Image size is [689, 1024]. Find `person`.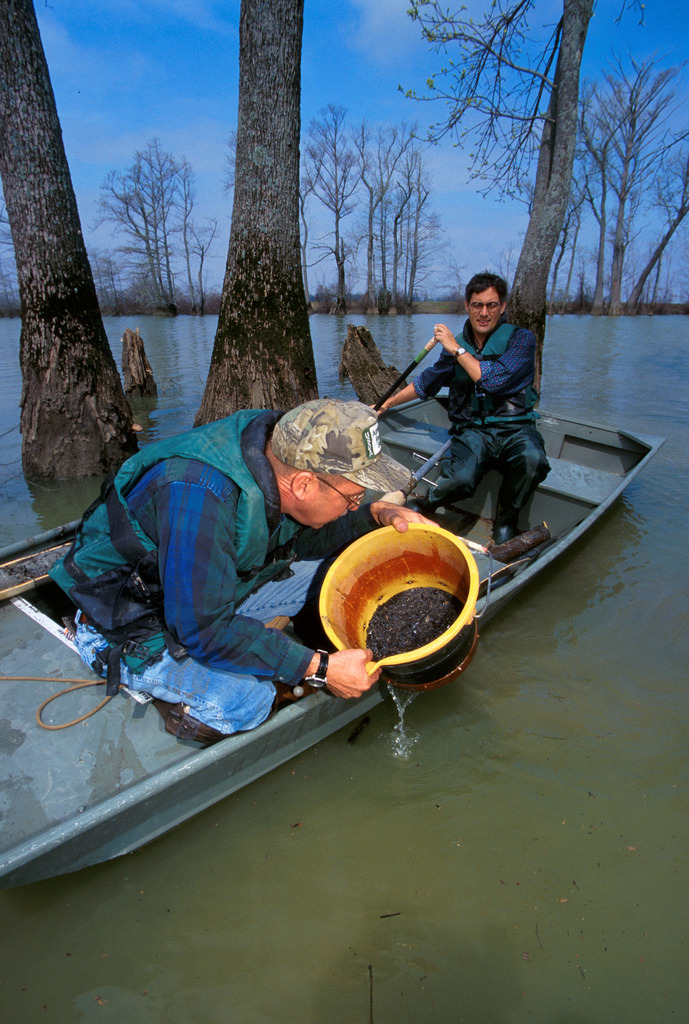
45, 396, 446, 736.
